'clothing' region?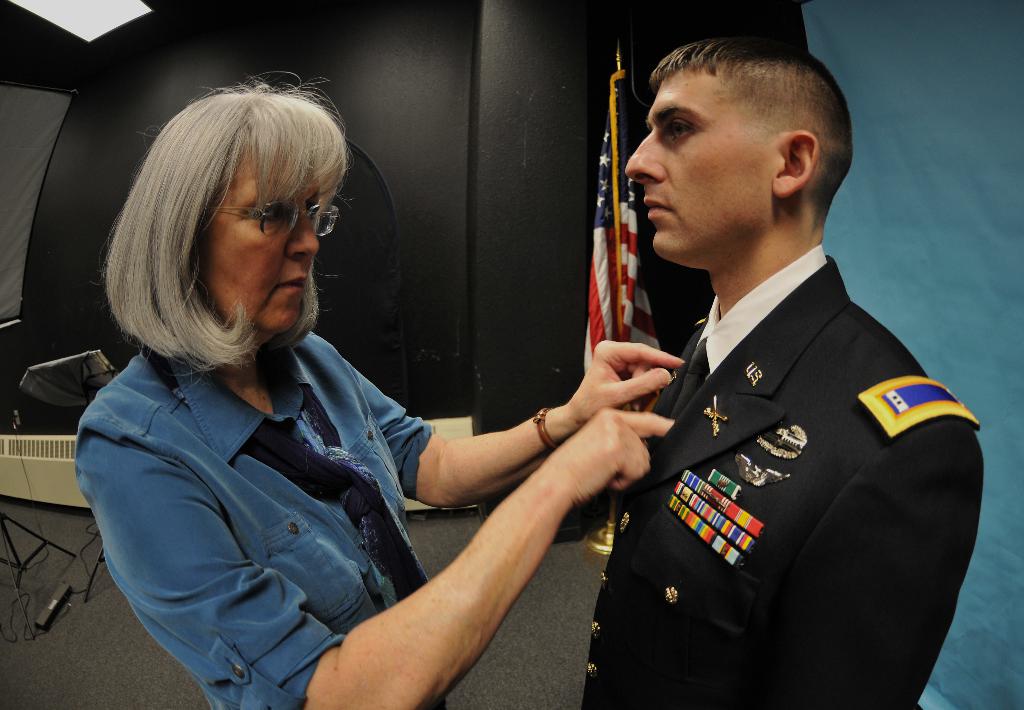
(81, 351, 429, 709)
